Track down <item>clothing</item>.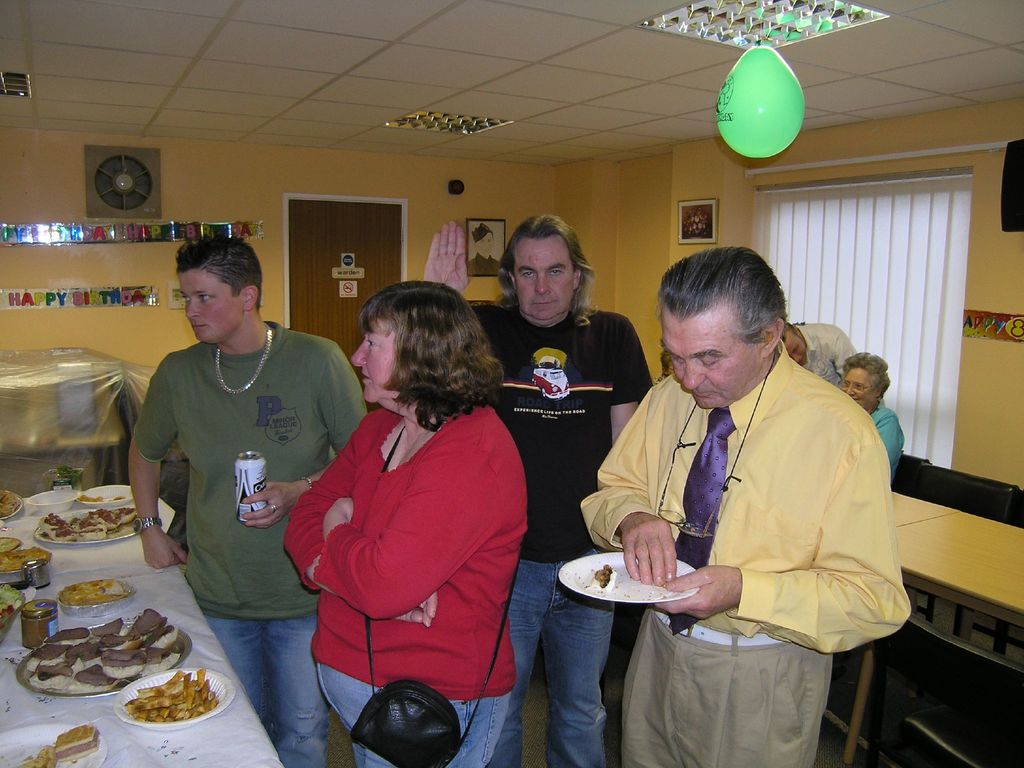
Tracked to <box>867,403,908,480</box>.
